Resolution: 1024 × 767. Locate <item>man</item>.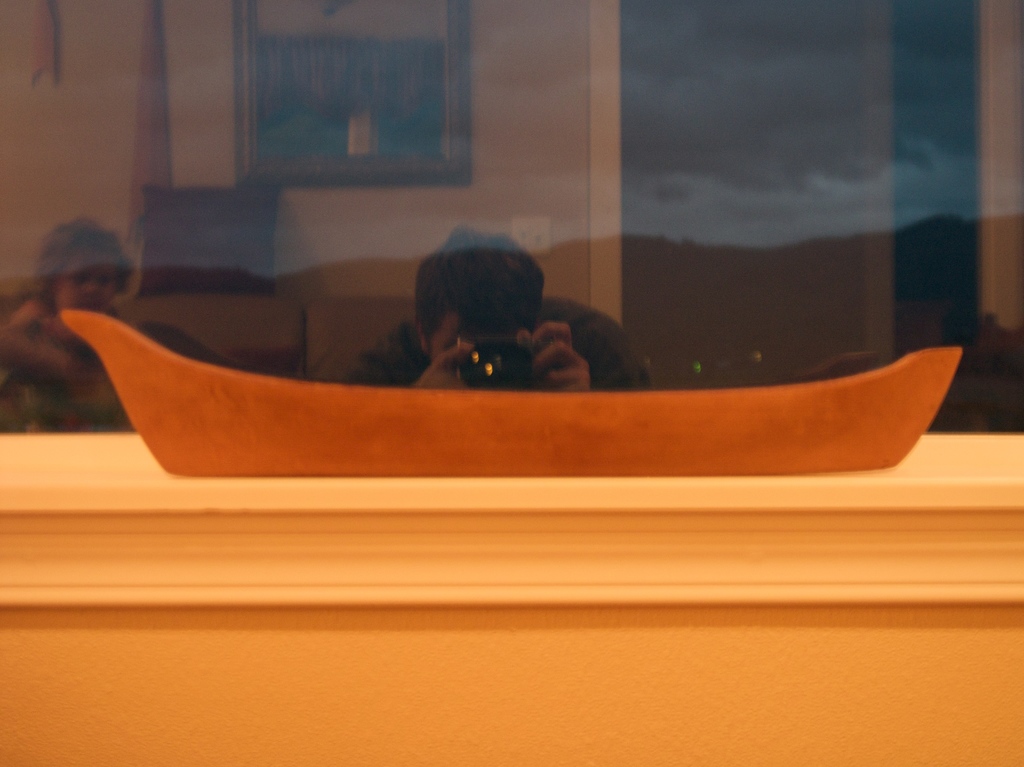
bbox=[336, 226, 659, 392].
